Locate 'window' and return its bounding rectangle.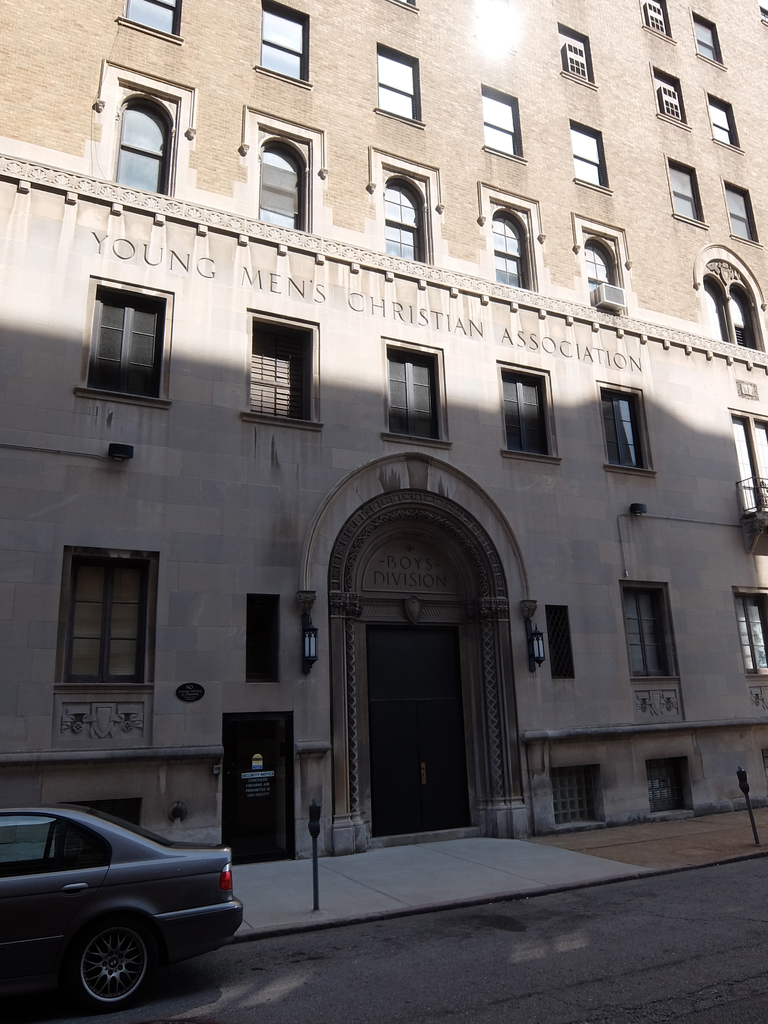
[left=545, top=608, right=577, bottom=687].
